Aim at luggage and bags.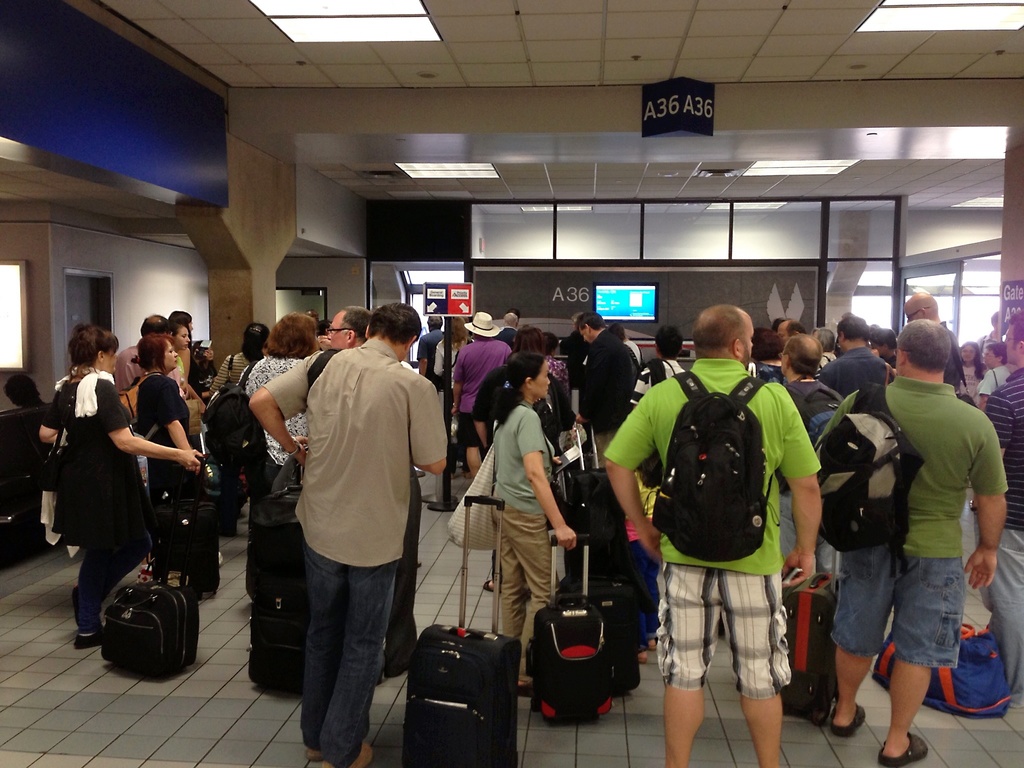
Aimed at (568, 417, 619, 538).
